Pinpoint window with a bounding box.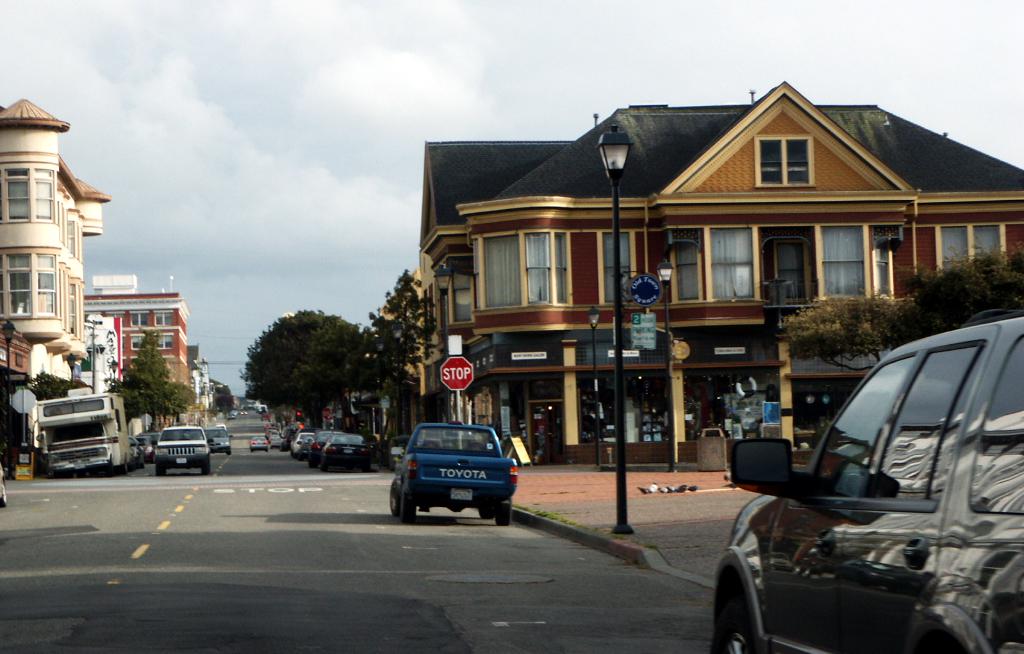
select_region(598, 230, 632, 301).
